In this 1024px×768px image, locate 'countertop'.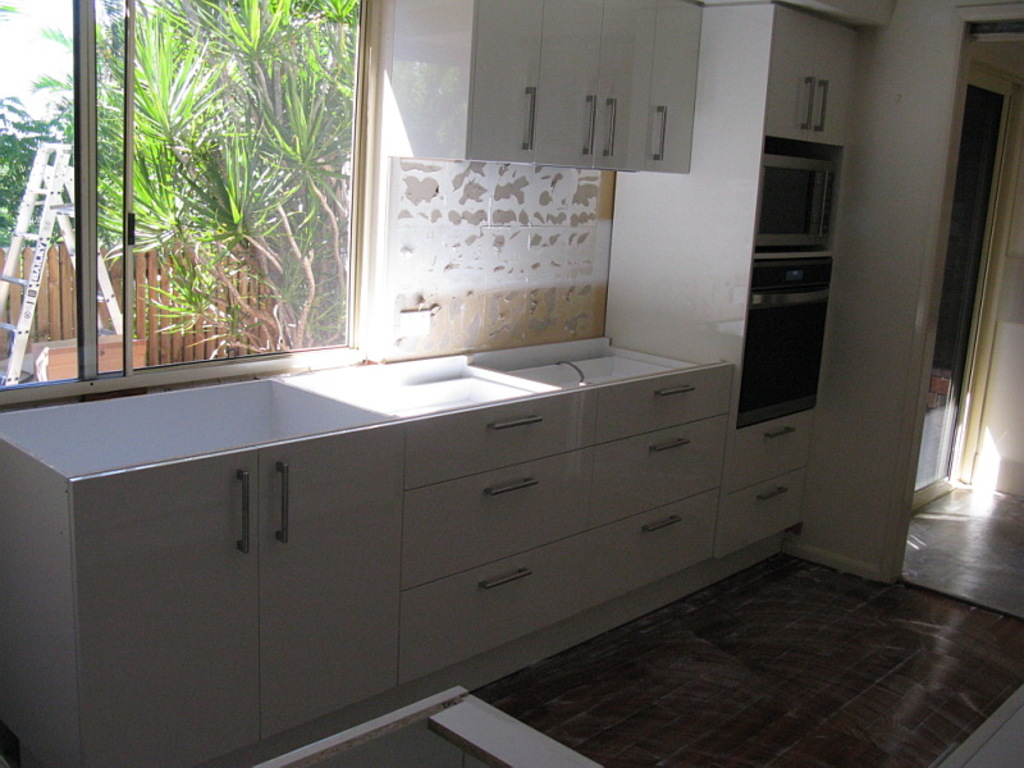
Bounding box: select_region(0, 332, 739, 765).
